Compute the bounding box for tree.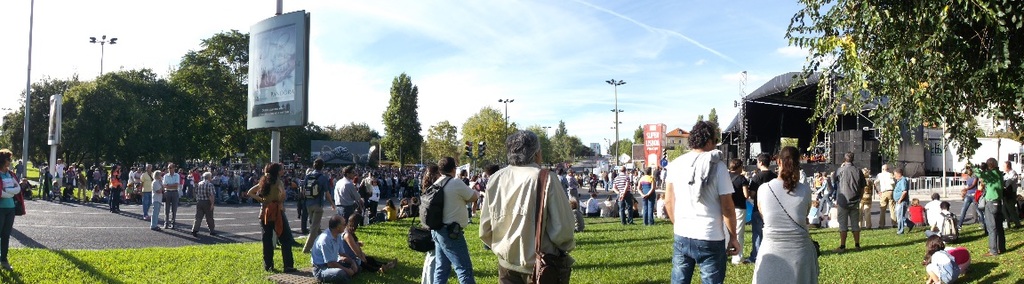
775 0 1023 175.
